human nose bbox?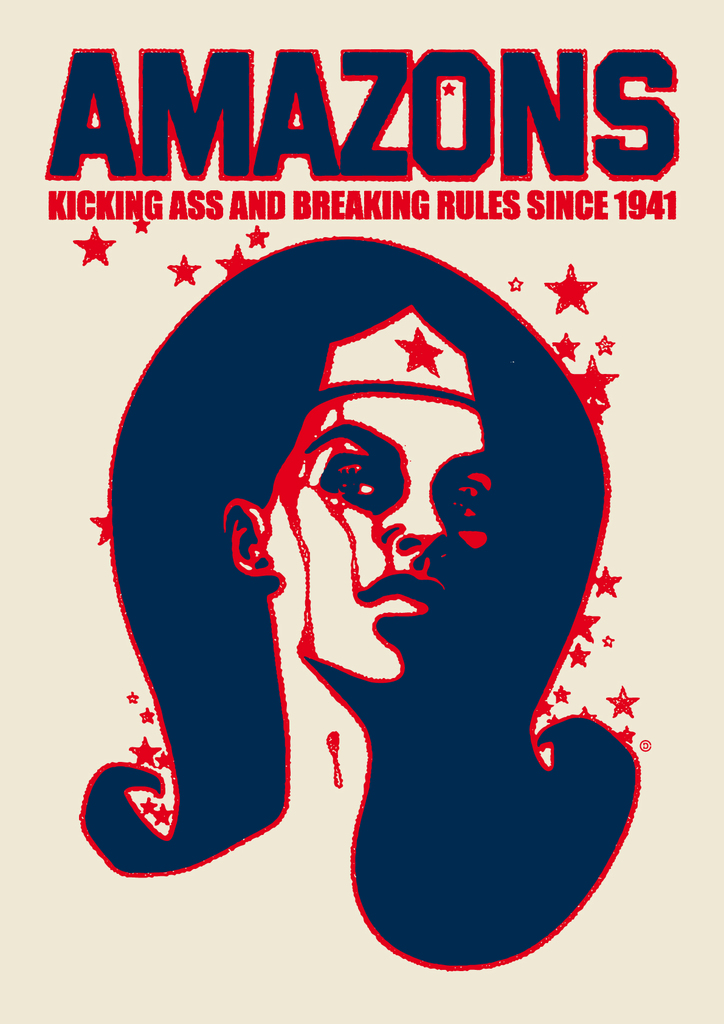
378 484 449 556
